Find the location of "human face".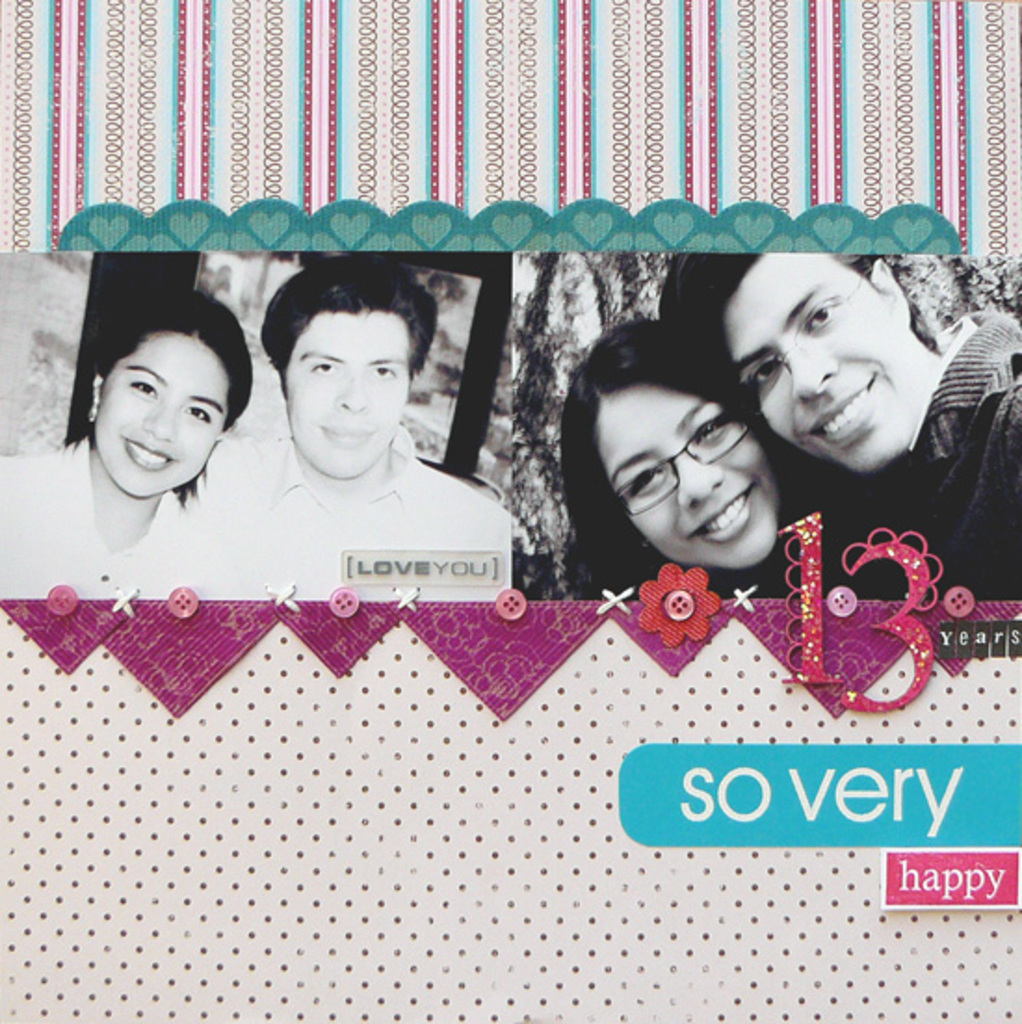
Location: <region>585, 377, 780, 574</region>.
